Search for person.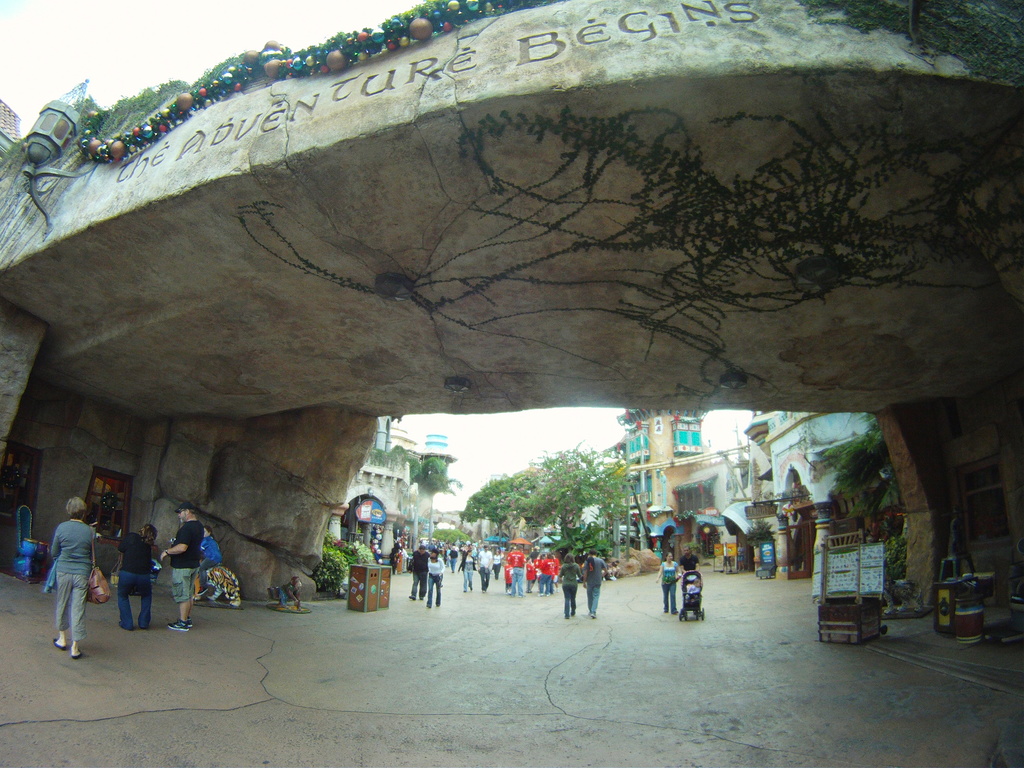
Found at {"x1": 661, "y1": 554, "x2": 676, "y2": 617}.
